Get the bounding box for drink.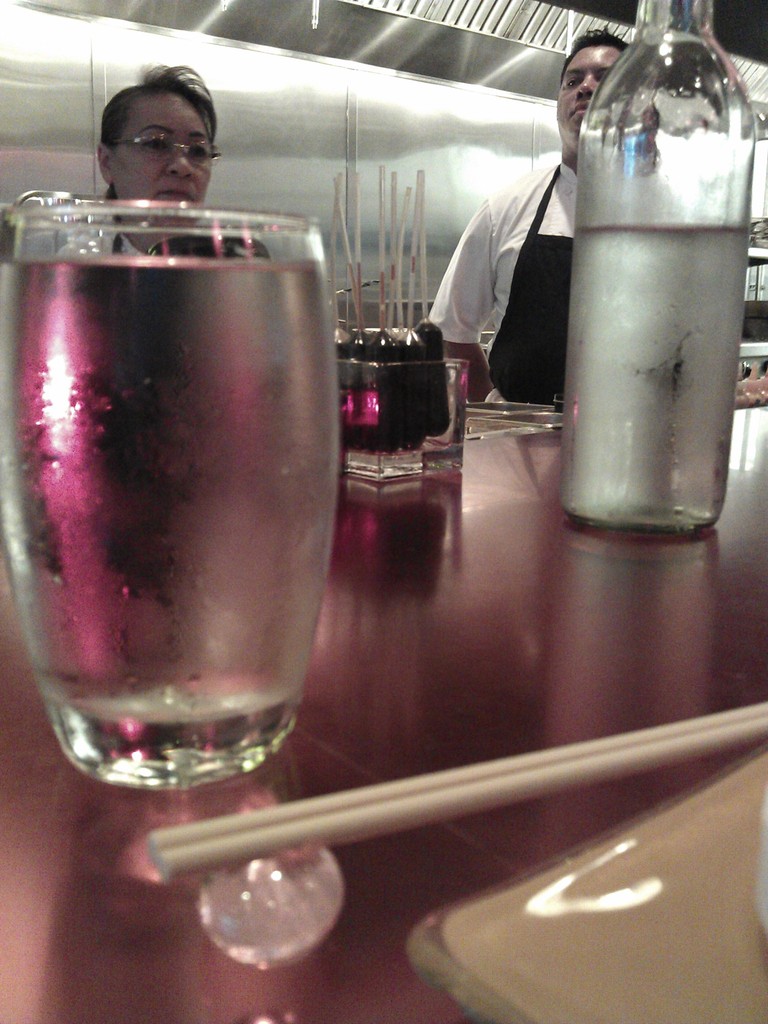
x1=0, y1=132, x2=348, y2=820.
